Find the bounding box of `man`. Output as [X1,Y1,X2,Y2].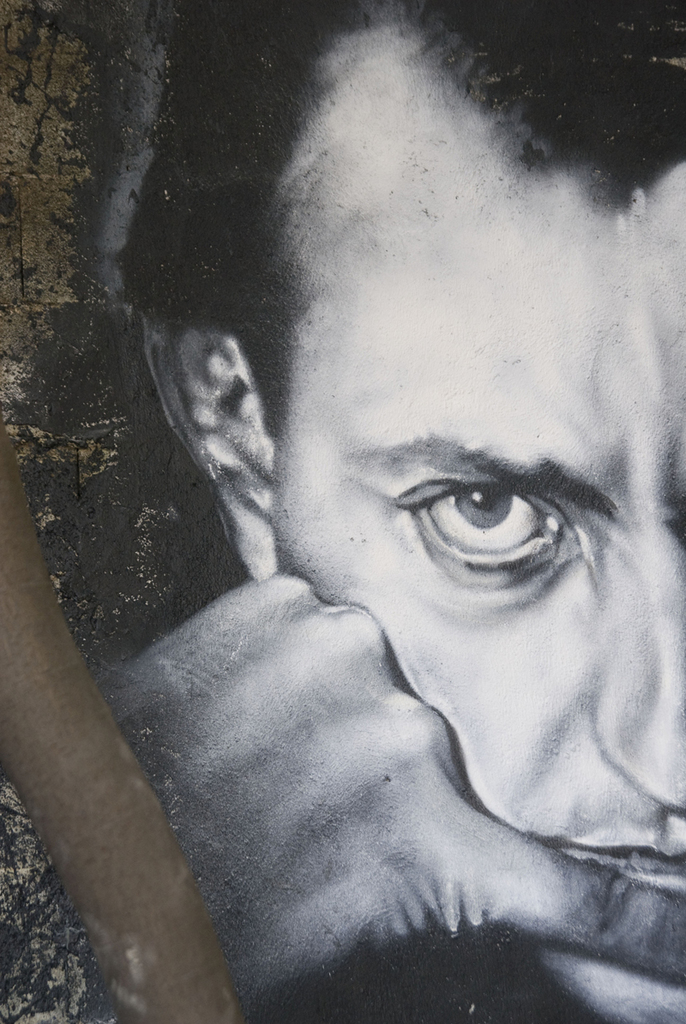
[88,111,684,1009].
